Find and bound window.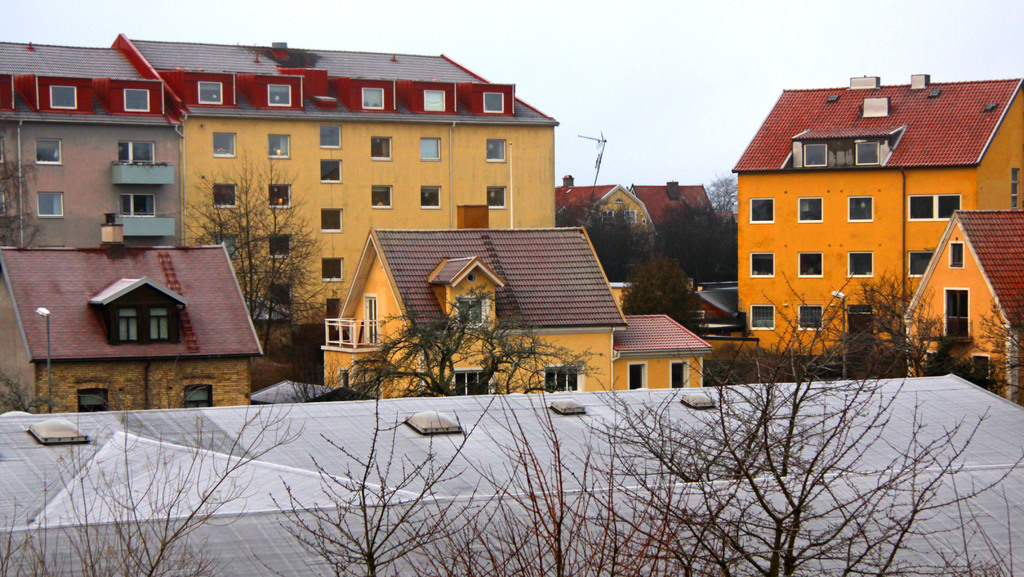
Bound: rect(51, 87, 79, 109).
